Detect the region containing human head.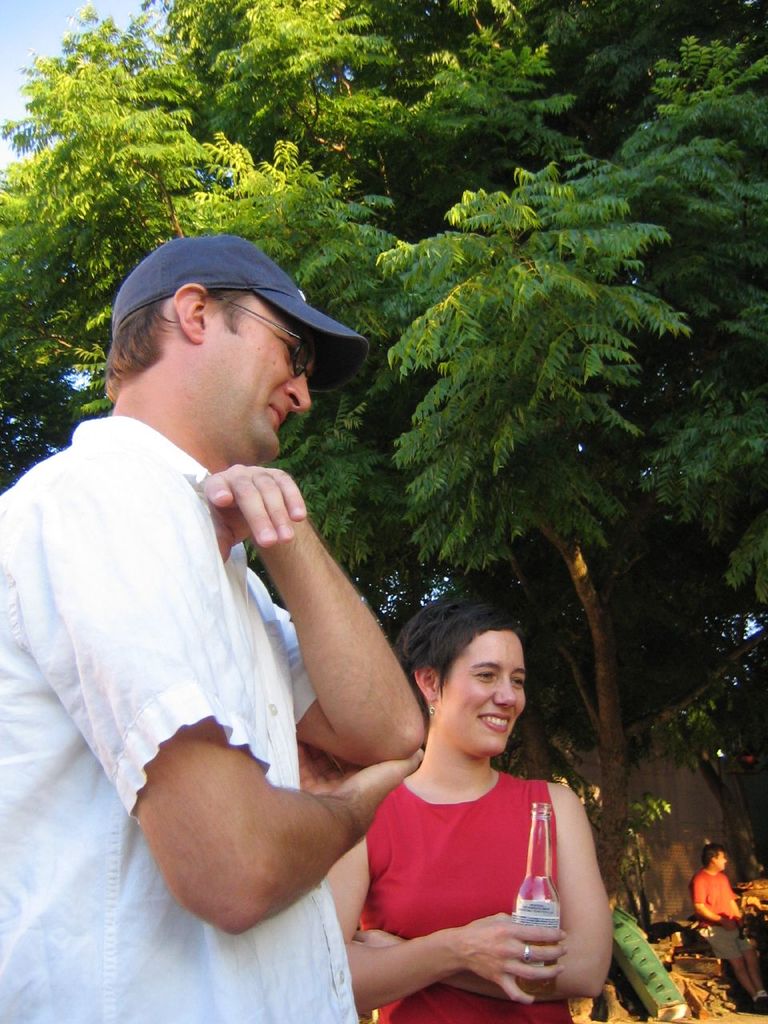
<box>97,228,371,467</box>.
